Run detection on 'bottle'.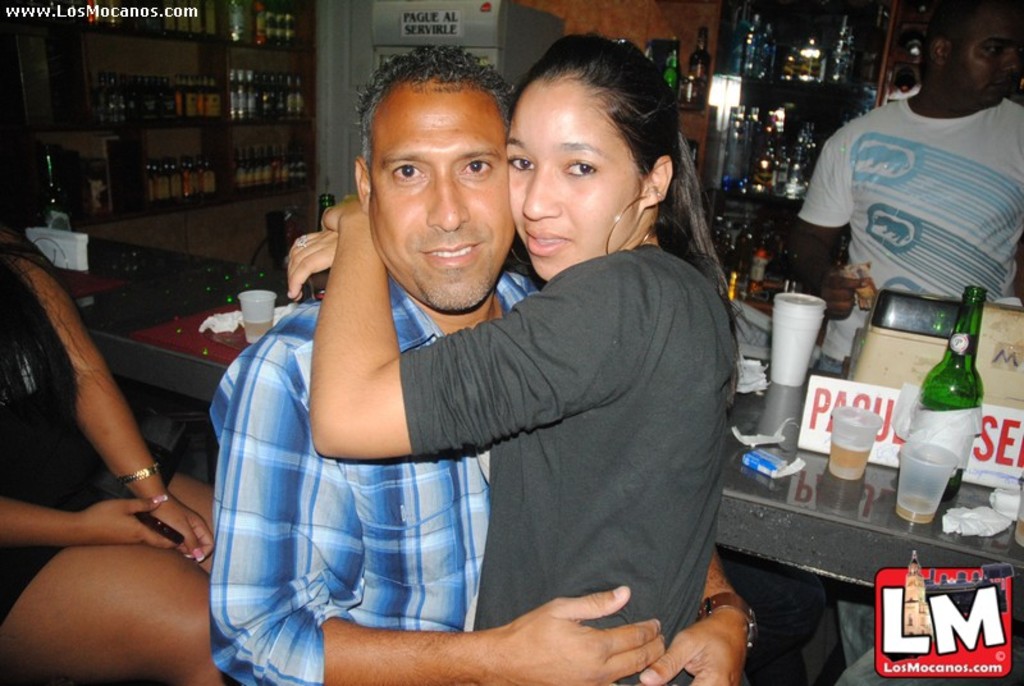
Result: x1=640, y1=40, x2=657, y2=65.
